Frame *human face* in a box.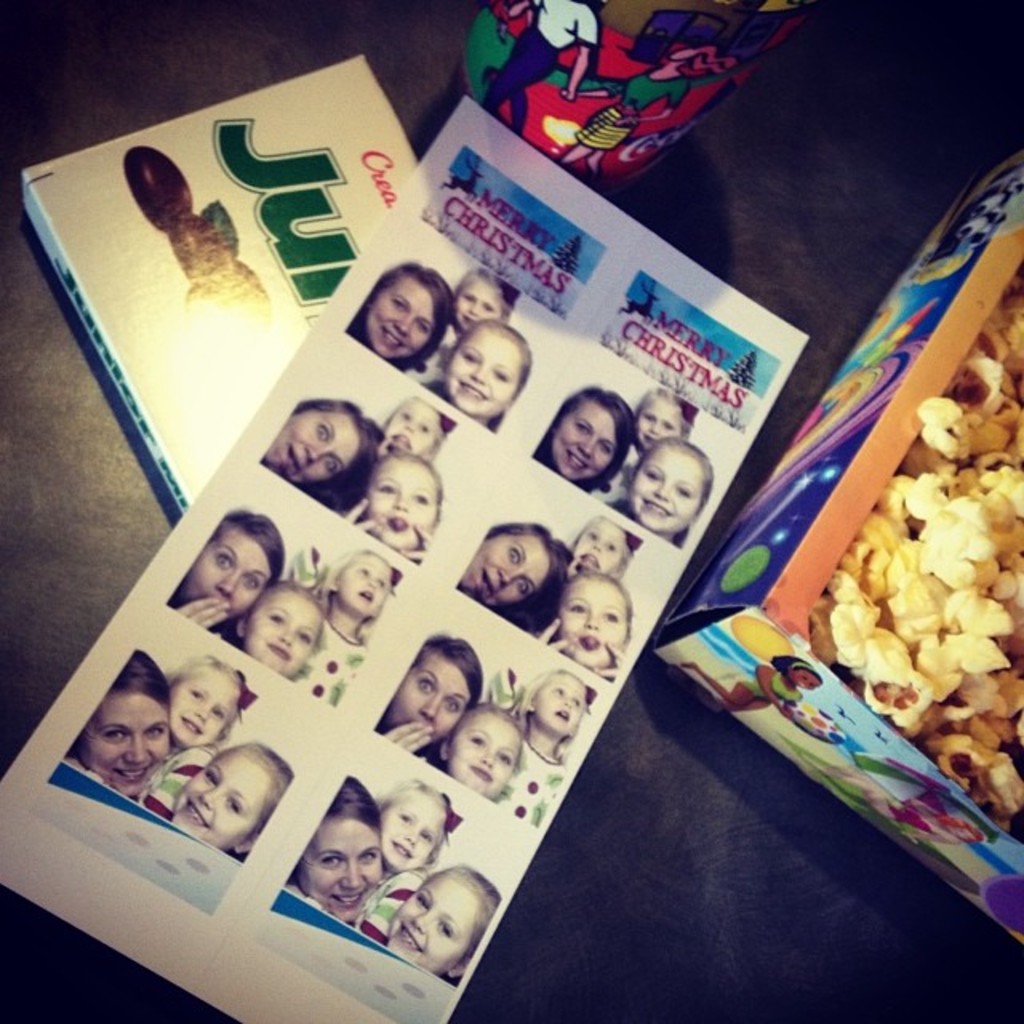
bbox=(555, 576, 624, 666).
